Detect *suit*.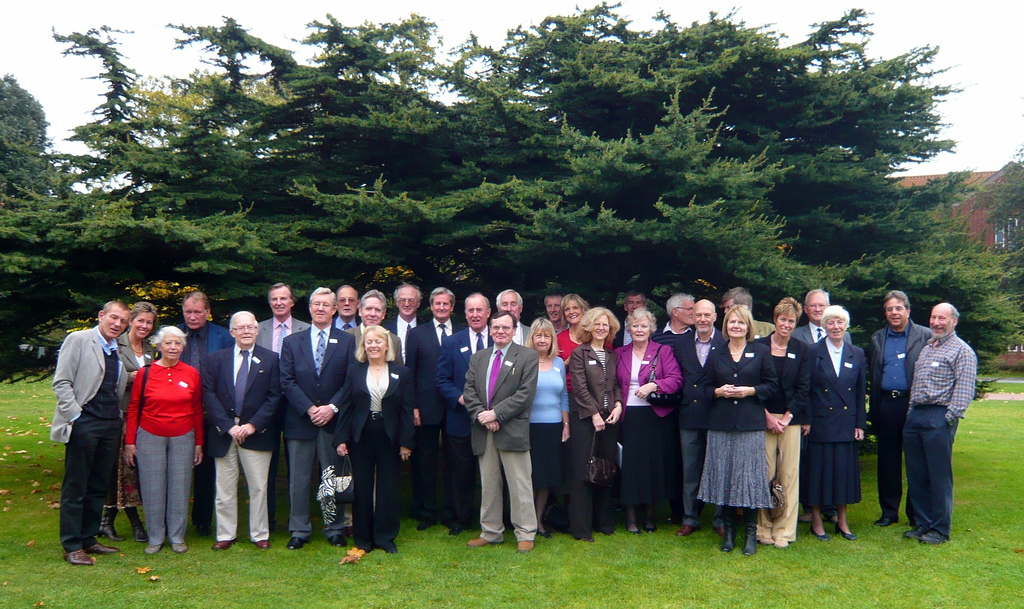
Detected at (206,342,283,539).
